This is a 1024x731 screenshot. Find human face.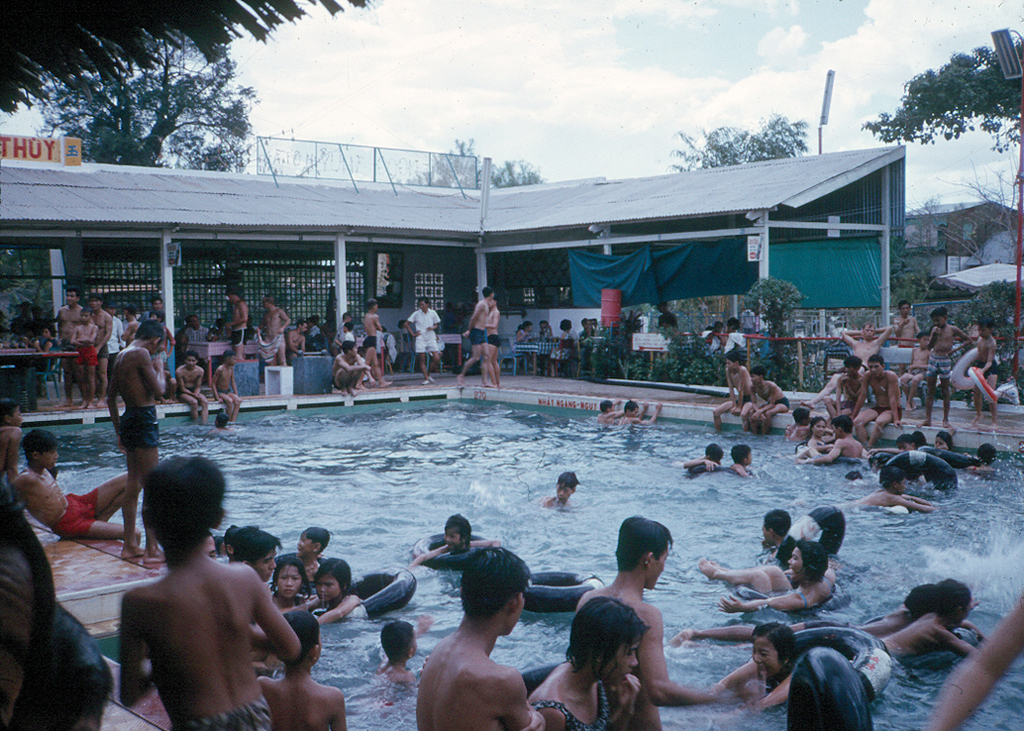
Bounding box: {"left": 954, "top": 588, "right": 975, "bottom": 629}.
